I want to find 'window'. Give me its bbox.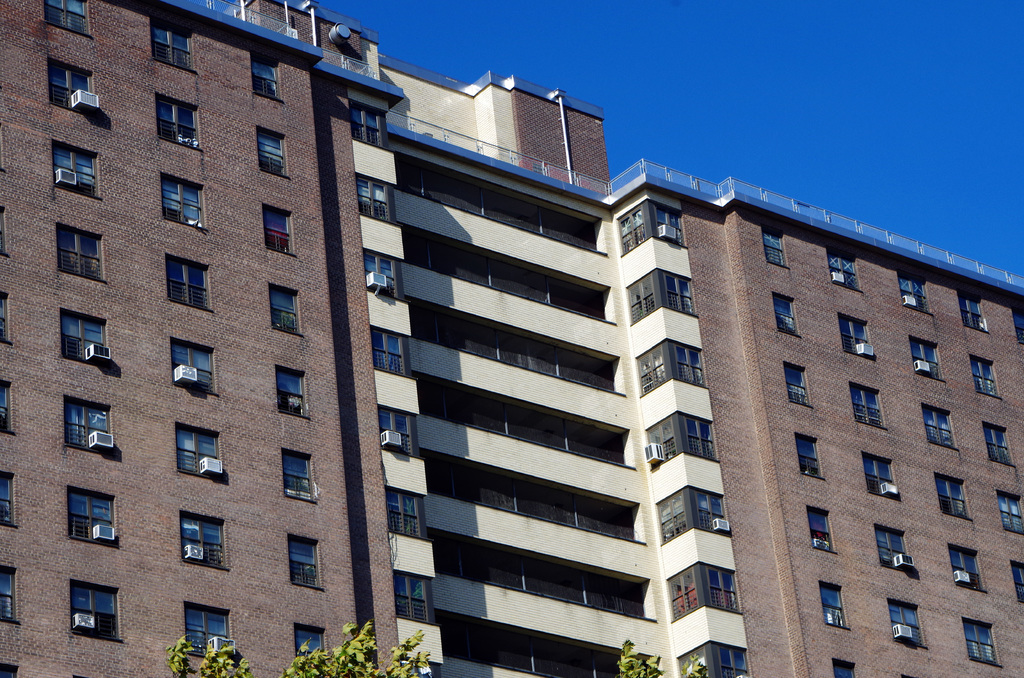
1/469/15/527.
